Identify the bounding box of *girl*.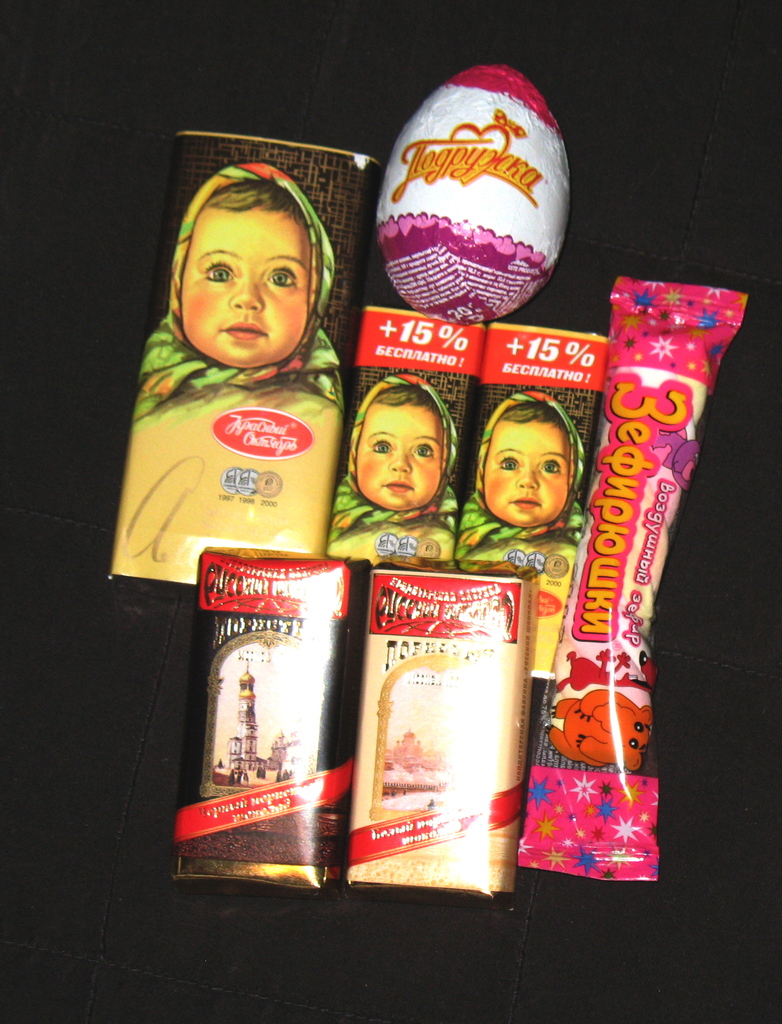
box(460, 394, 590, 578).
